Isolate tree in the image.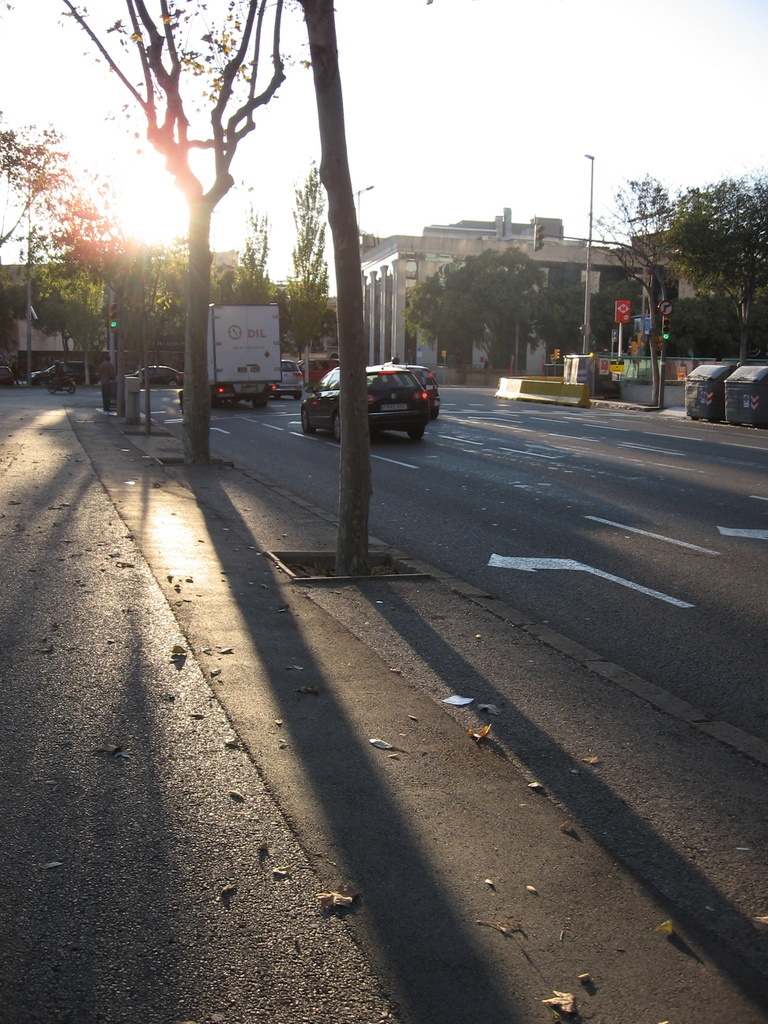
Isolated region: pyautogui.locateOnScreen(663, 176, 767, 369).
